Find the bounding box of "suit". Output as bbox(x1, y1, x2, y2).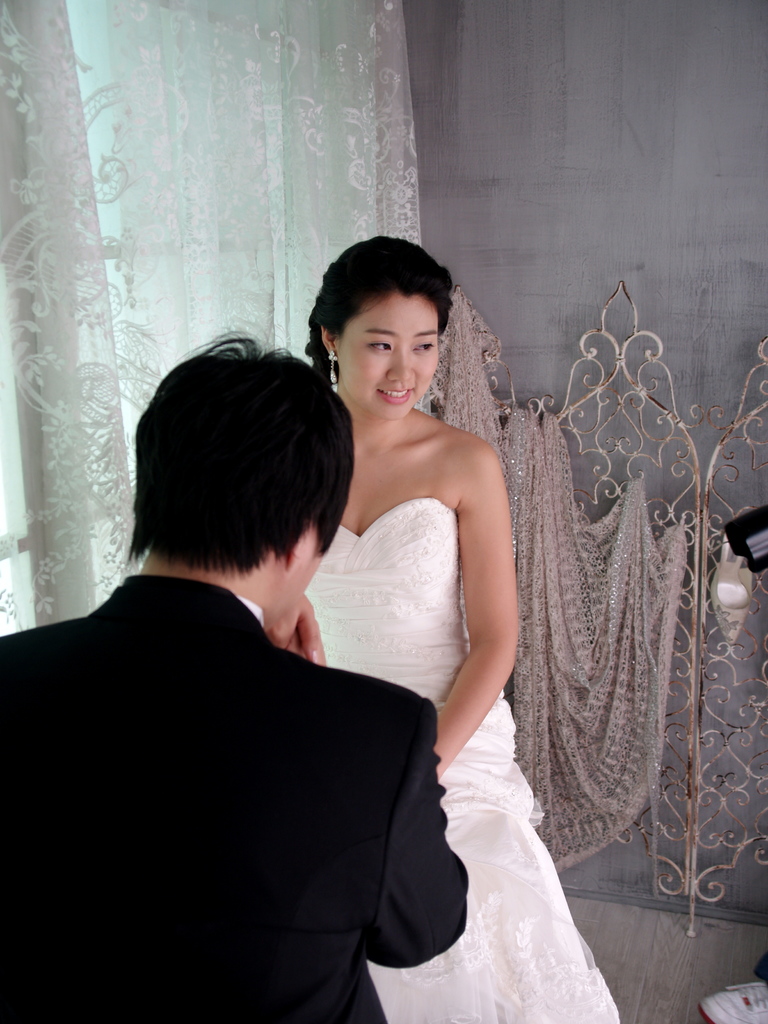
bbox(0, 575, 471, 1023).
